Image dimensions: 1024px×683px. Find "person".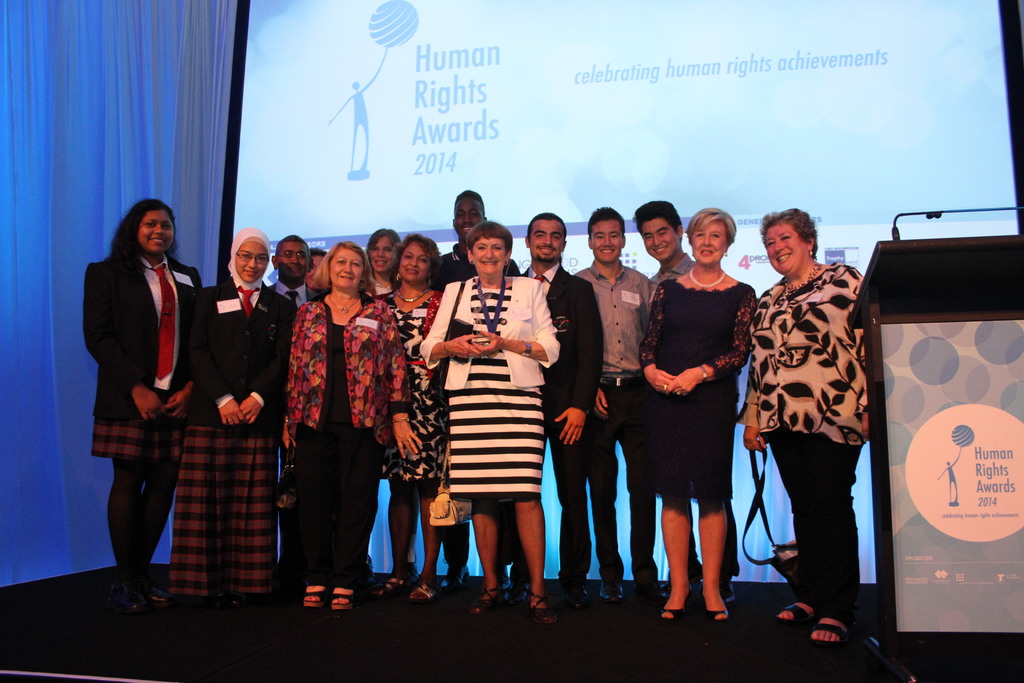
<region>326, 43, 388, 169</region>.
